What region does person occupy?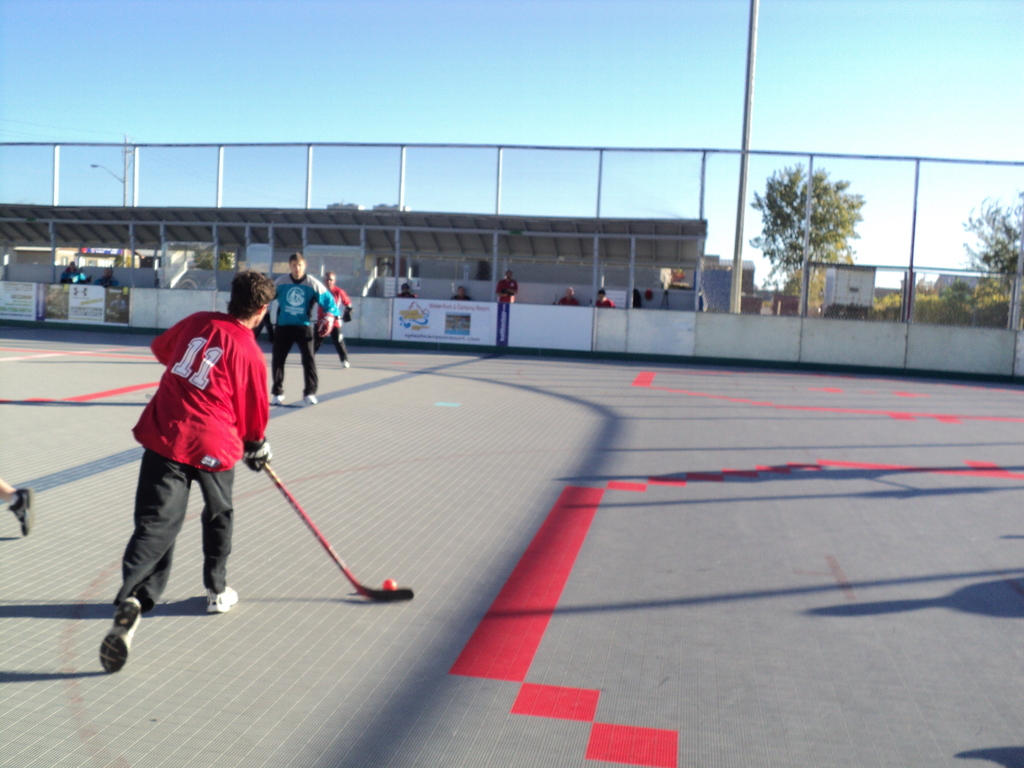
{"x1": 451, "y1": 285, "x2": 472, "y2": 301}.
